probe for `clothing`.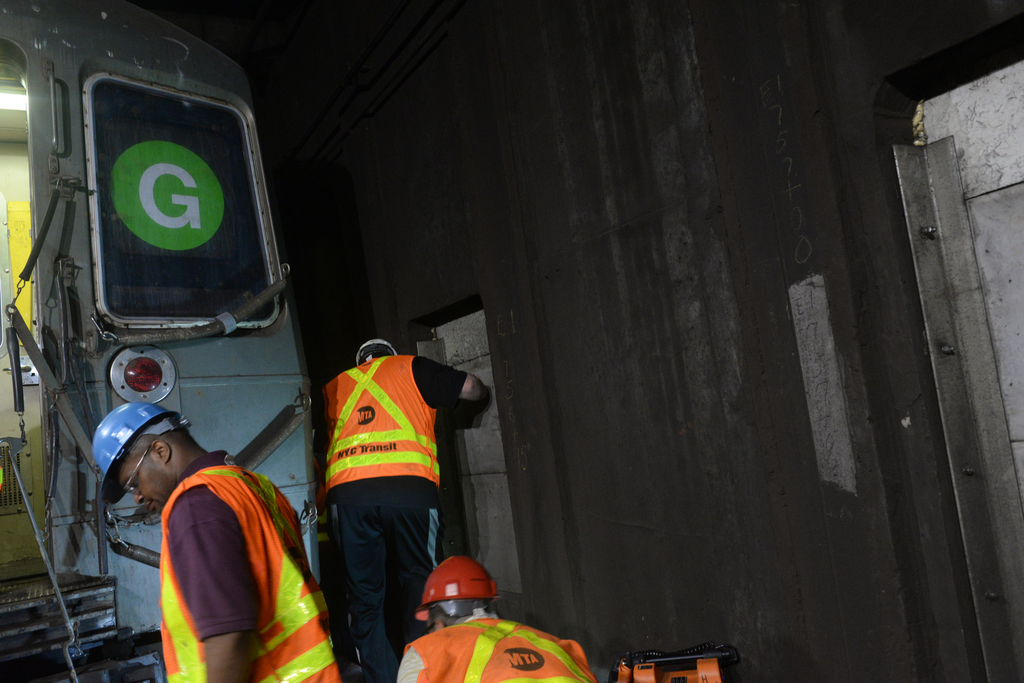
Probe result: rect(388, 613, 600, 682).
